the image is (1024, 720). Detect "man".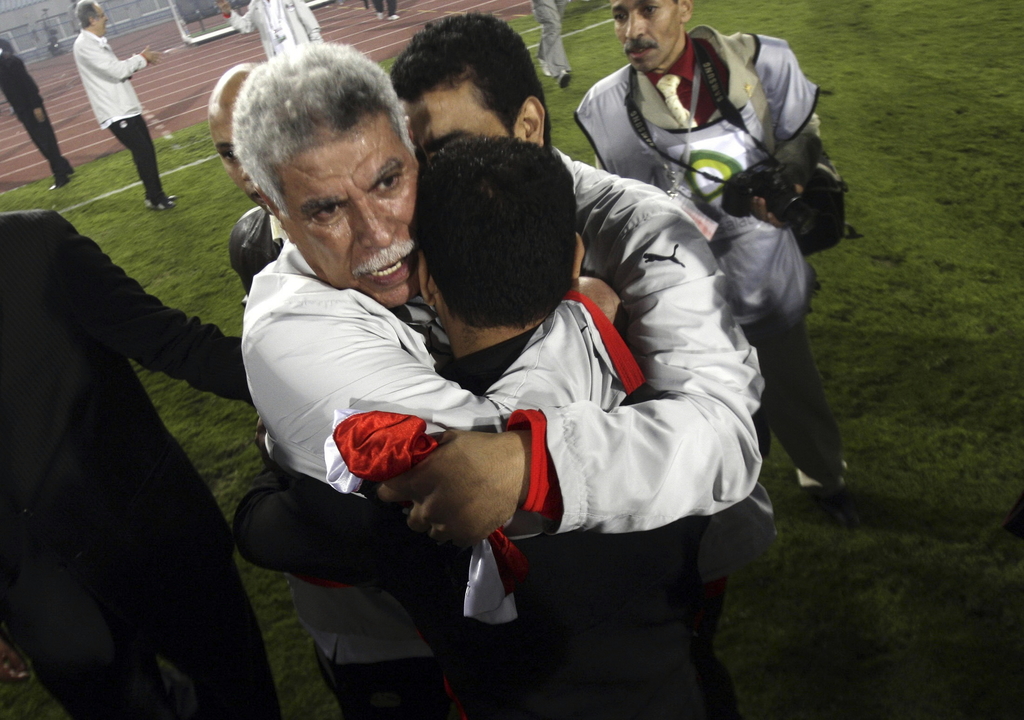
Detection: 67,0,174,213.
